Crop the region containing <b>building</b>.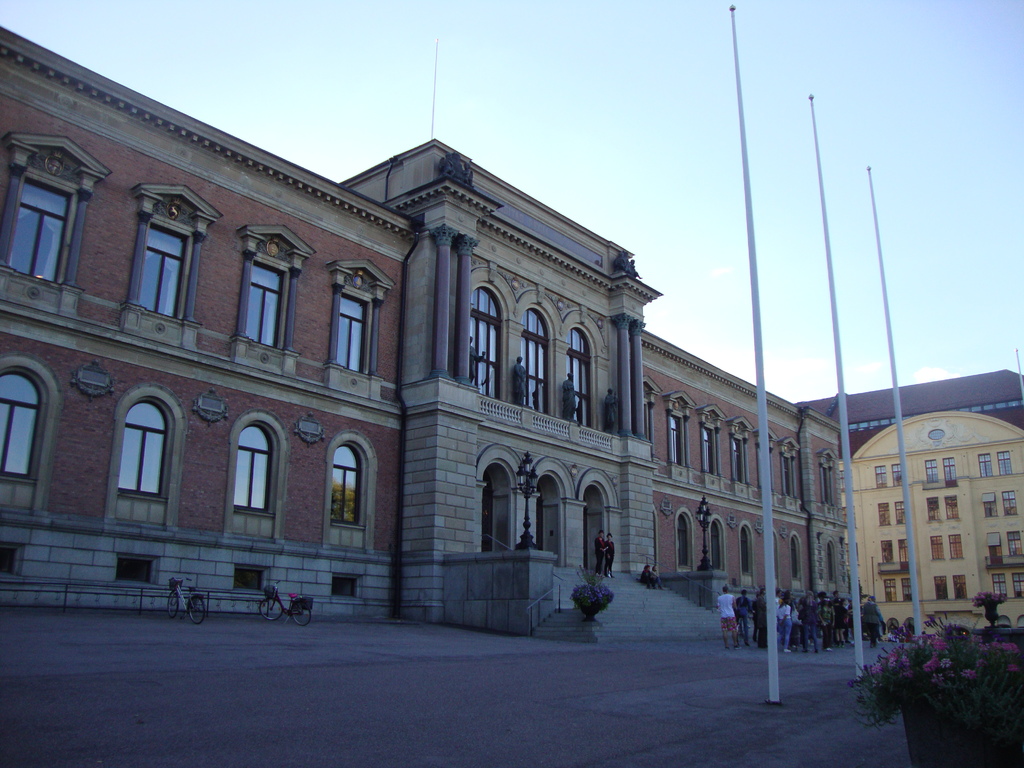
Crop region: bbox=(0, 24, 838, 596).
